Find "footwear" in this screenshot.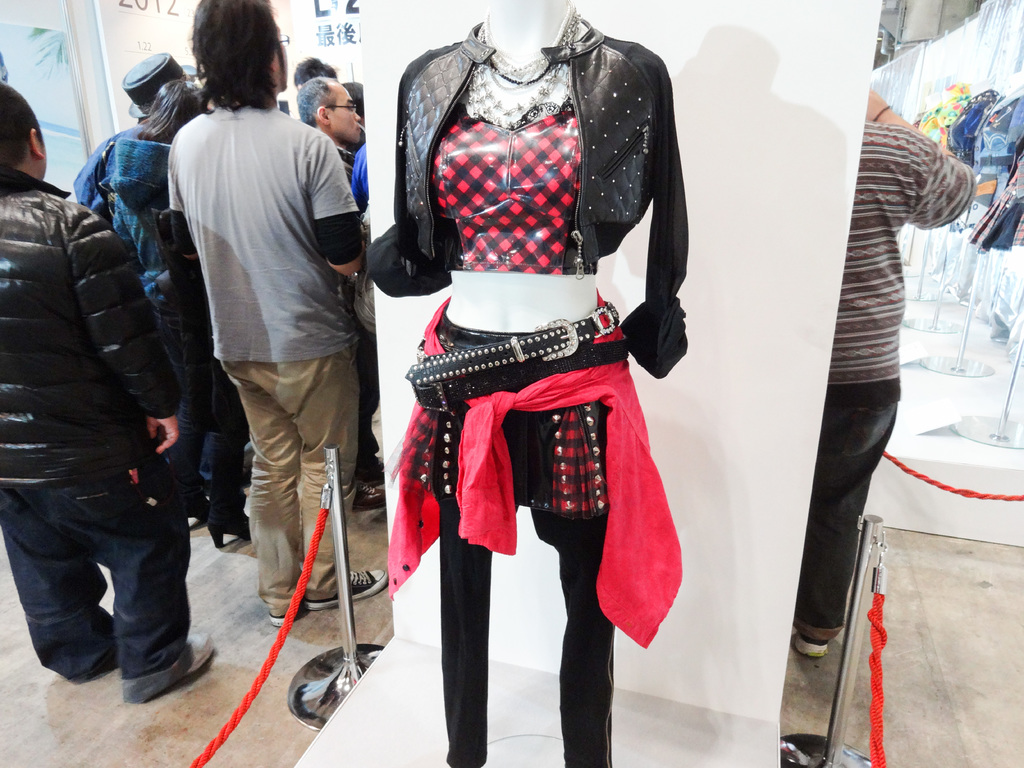
The bounding box for "footwear" is rect(793, 631, 828, 659).
